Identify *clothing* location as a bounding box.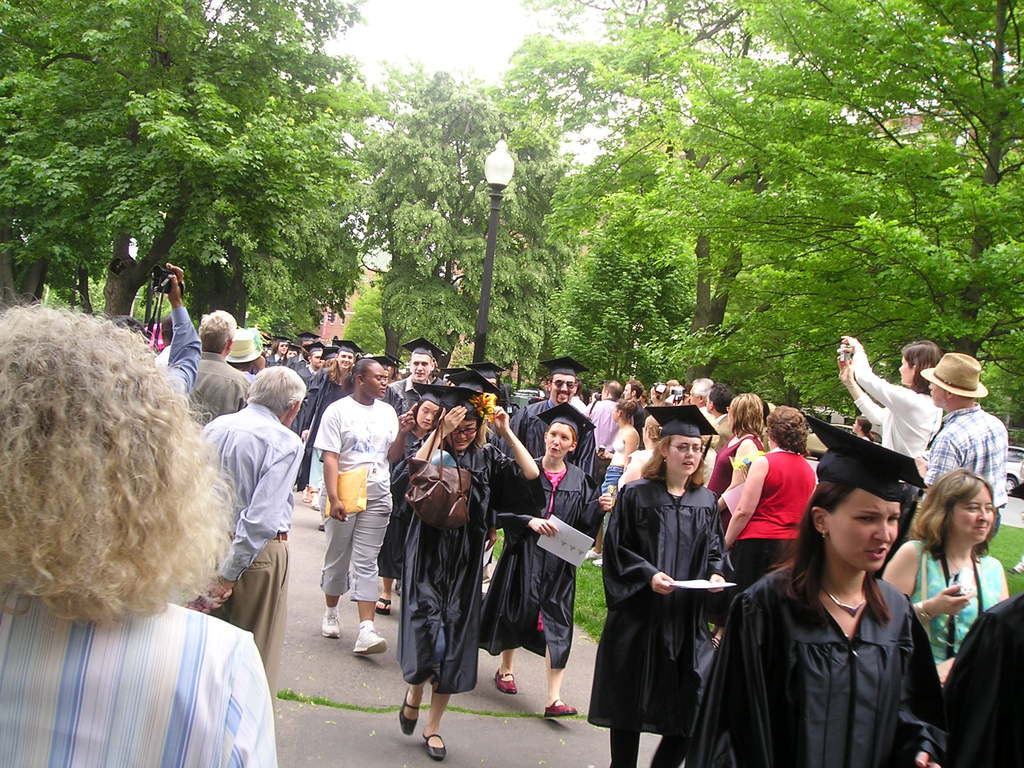
<box>0,565,271,767</box>.
